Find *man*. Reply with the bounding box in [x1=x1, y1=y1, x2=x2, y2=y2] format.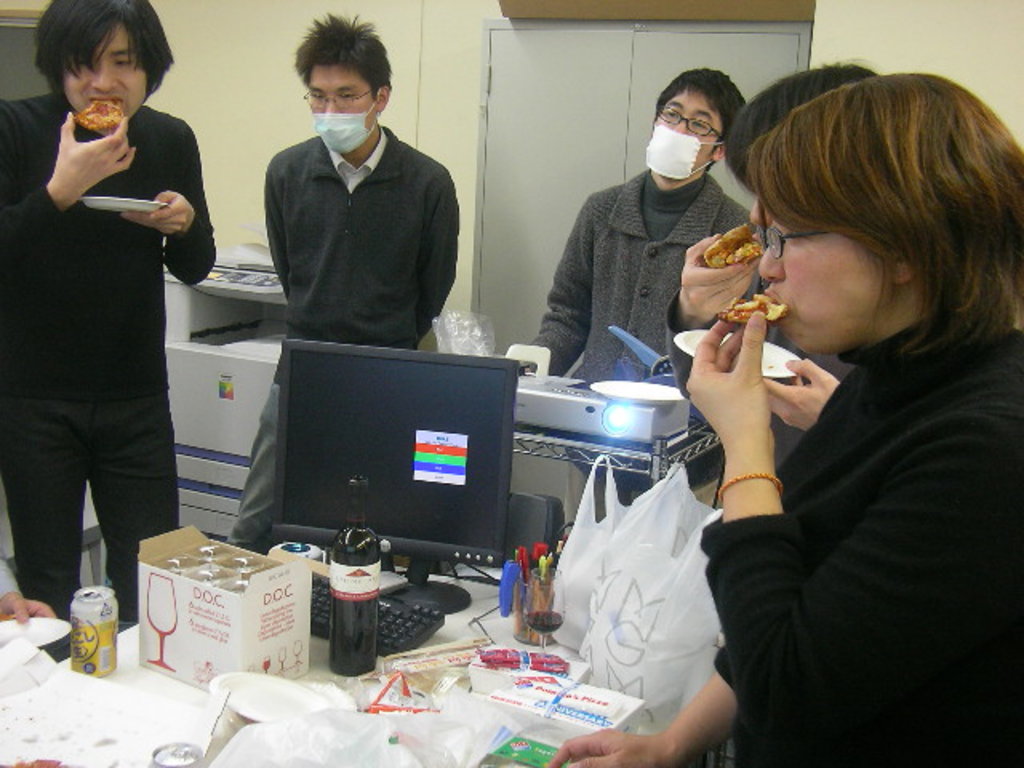
[x1=227, y1=8, x2=464, y2=550].
